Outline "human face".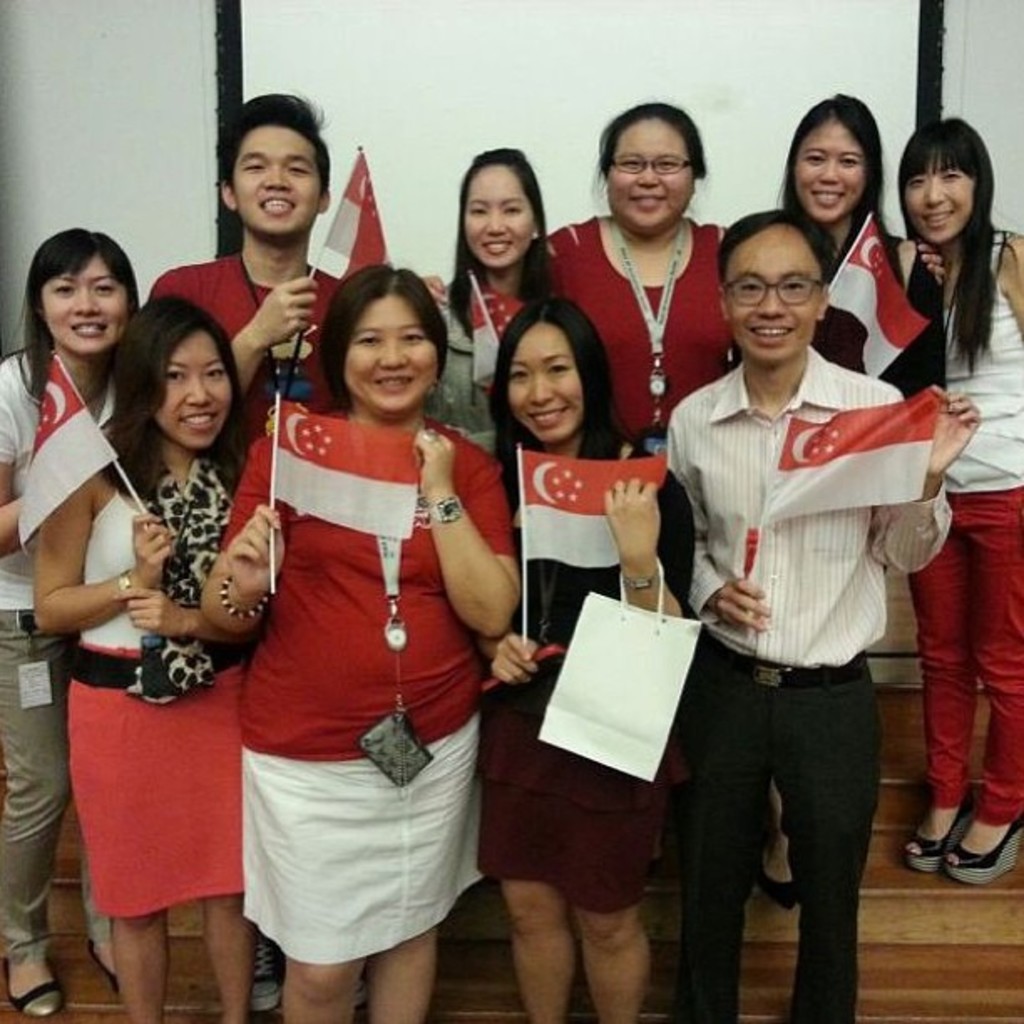
Outline: 341:294:442:413.
